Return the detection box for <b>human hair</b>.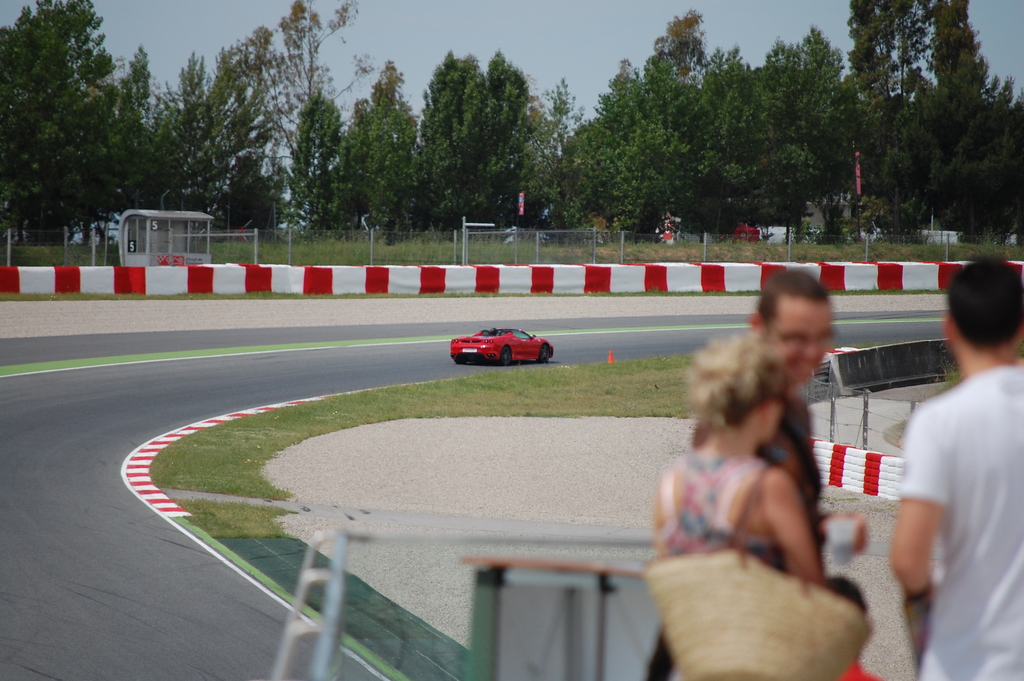
[951,266,1023,361].
